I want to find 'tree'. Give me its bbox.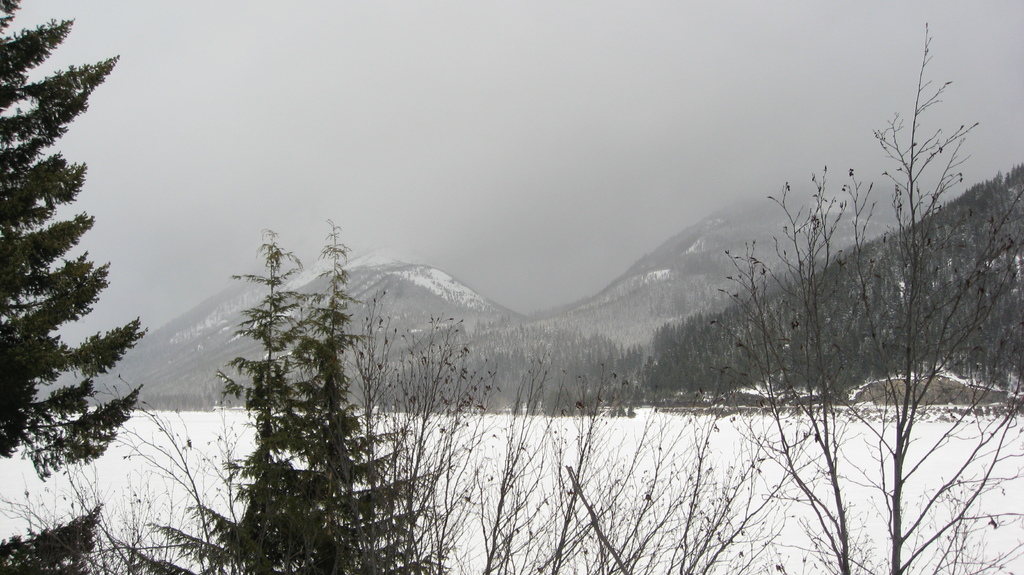
detection(0, 0, 138, 482).
